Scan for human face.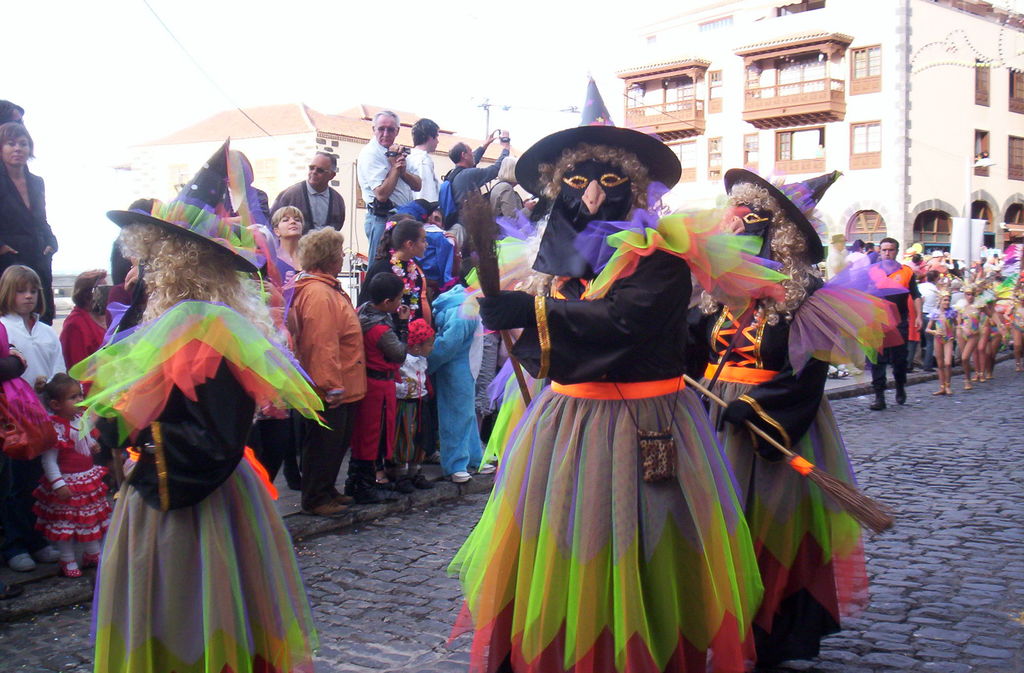
Scan result: (275, 211, 304, 236).
